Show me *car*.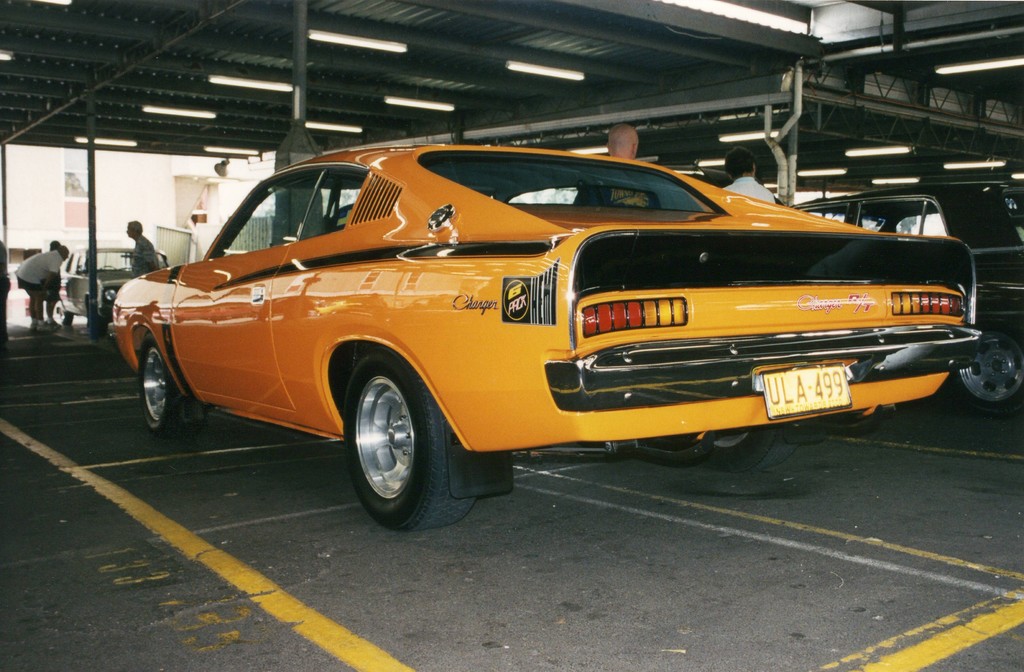
*car* is here: box(792, 184, 1023, 406).
